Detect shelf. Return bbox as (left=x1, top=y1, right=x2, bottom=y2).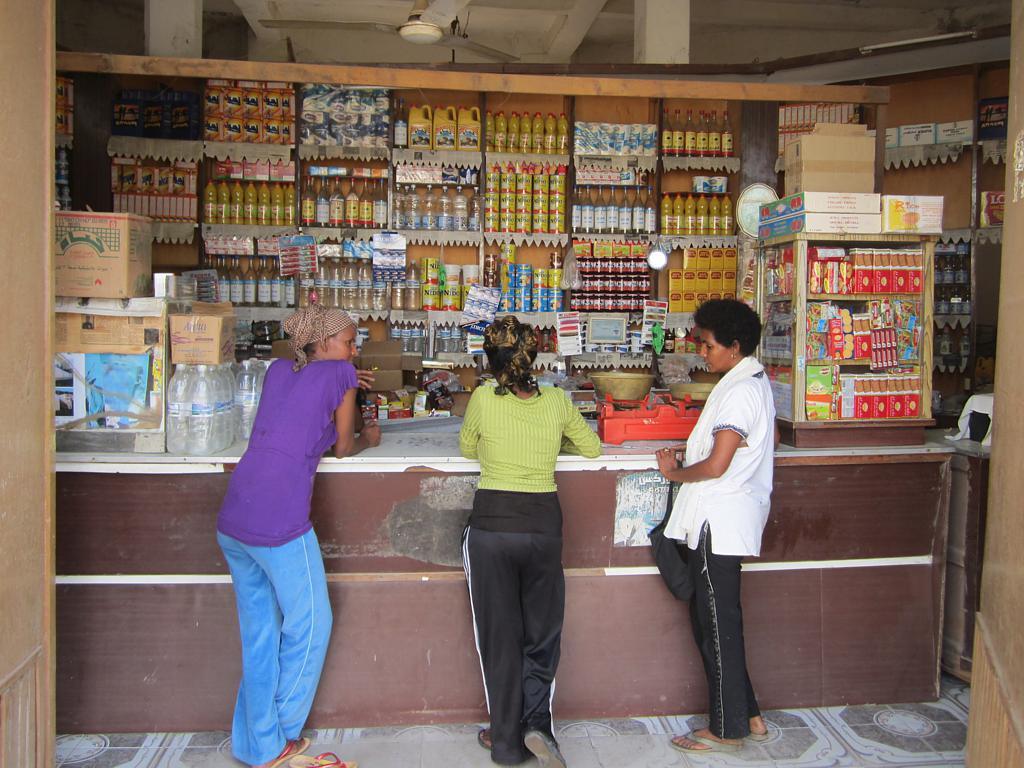
(left=764, top=302, right=920, bottom=364).
